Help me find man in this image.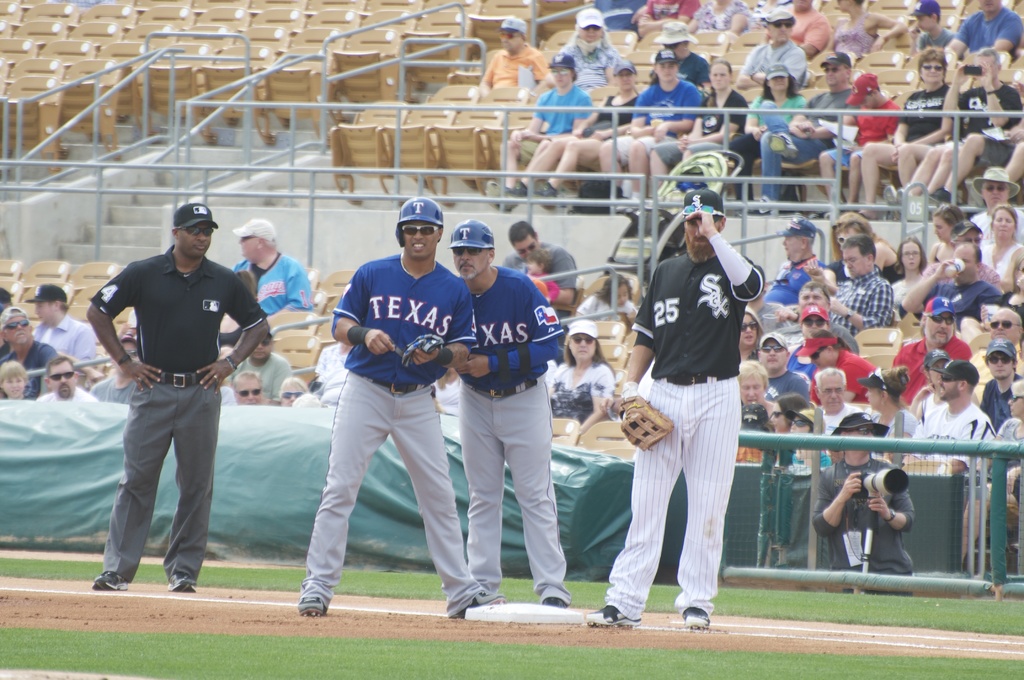
Found it: 597:49:708:215.
